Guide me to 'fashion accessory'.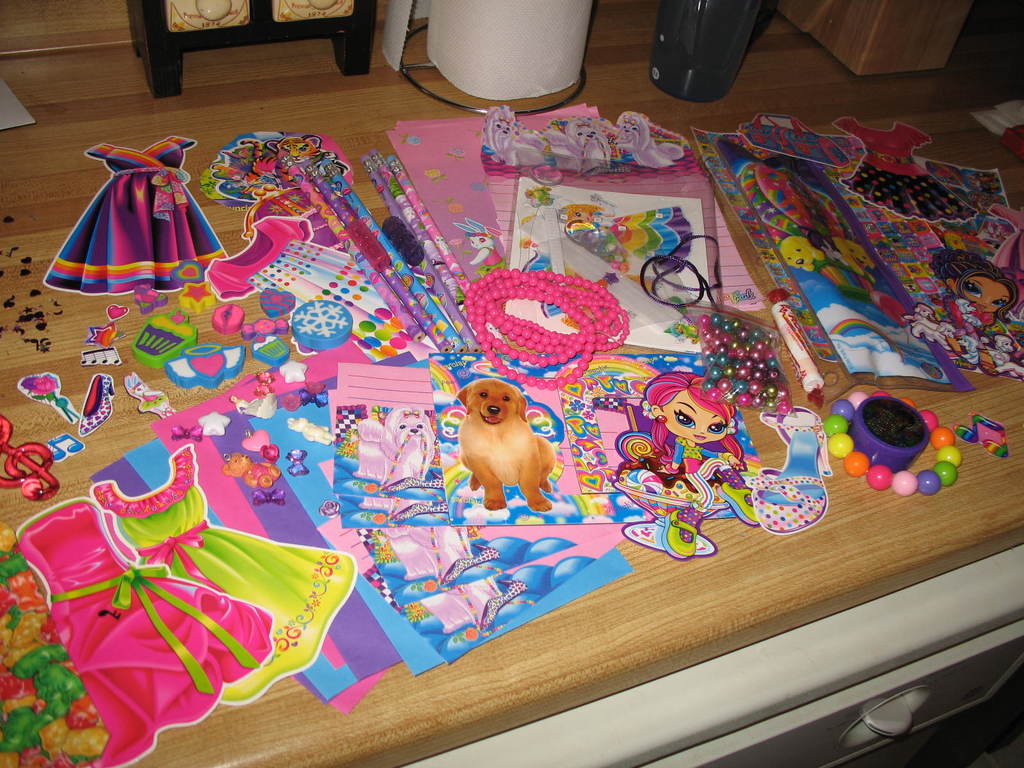
Guidance: crop(747, 399, 834, 532).
